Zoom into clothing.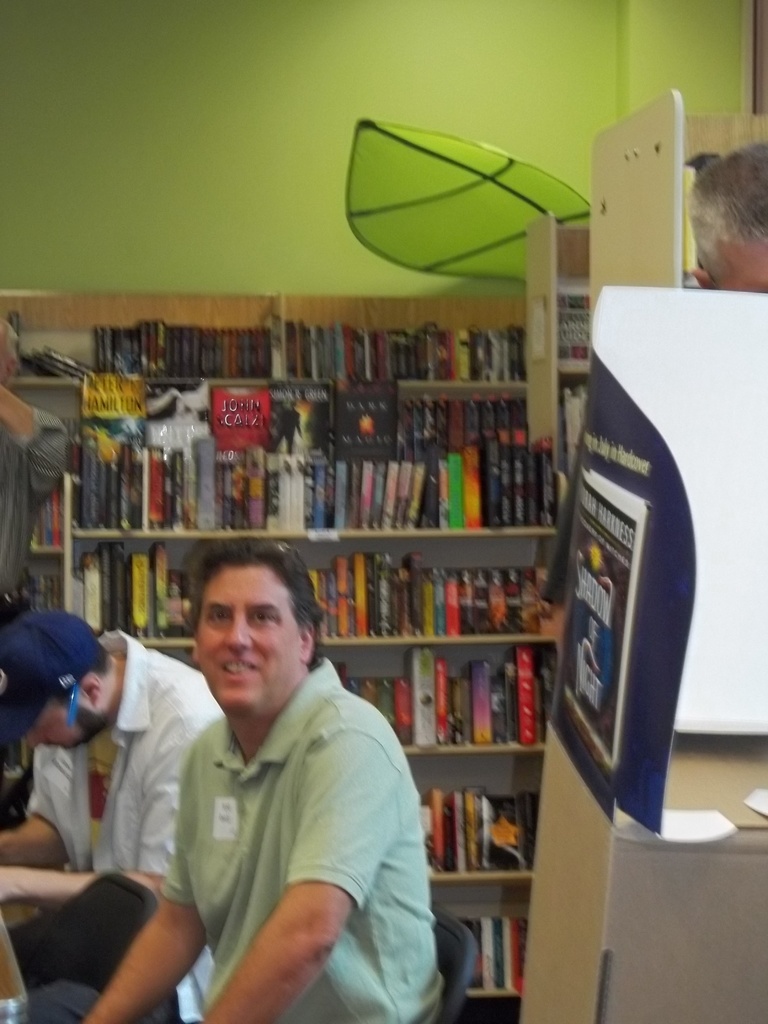
Zoom target: bbox(137, 607, 432, 1021).
